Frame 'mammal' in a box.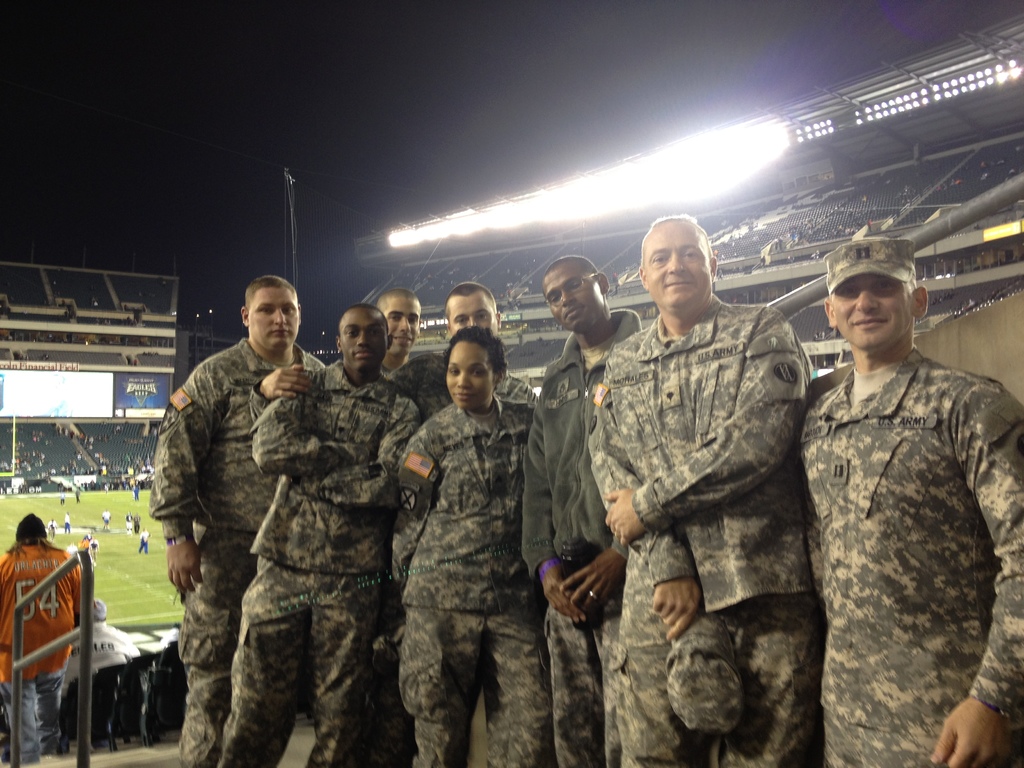
(left=88, top=541, right=102, bottom=561).
